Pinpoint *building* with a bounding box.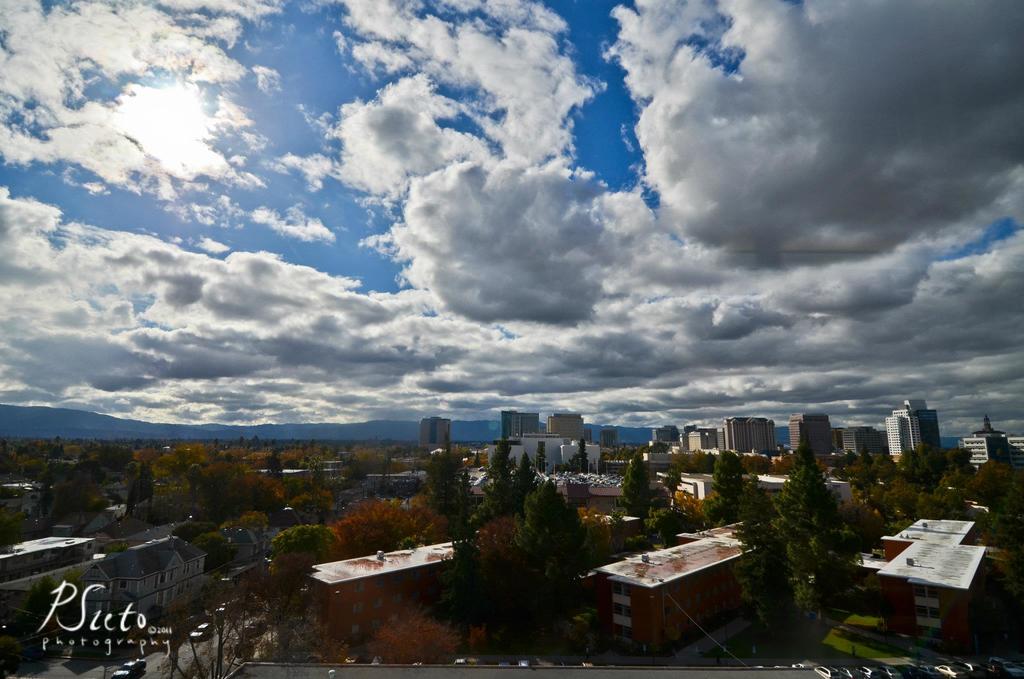
[310, 527, 483, 644].
